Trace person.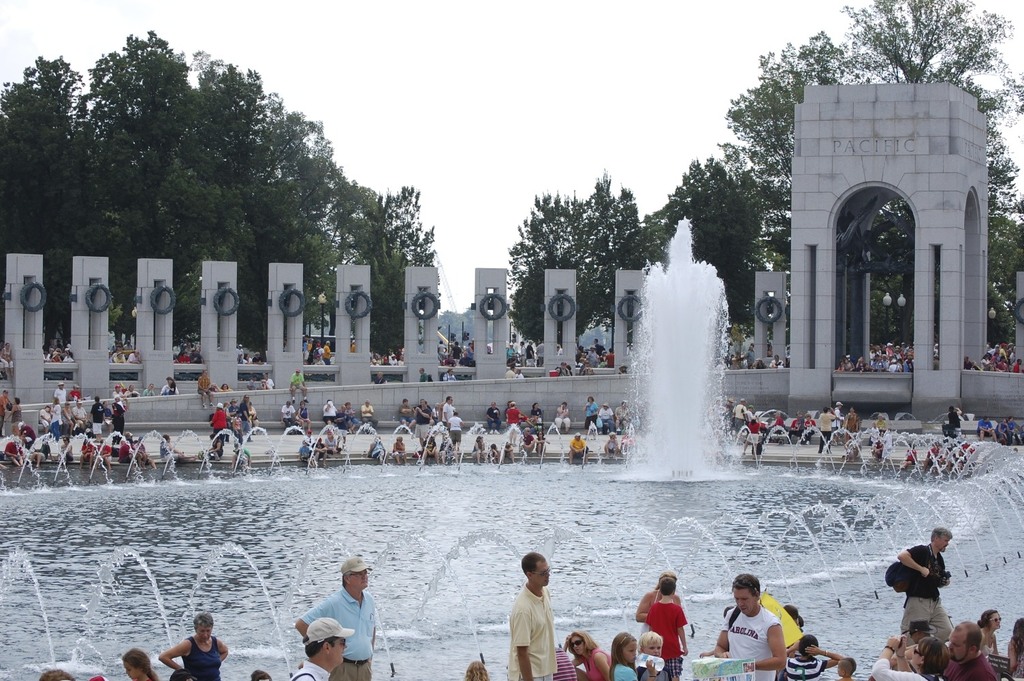
Traced to [60,432,76,462].
